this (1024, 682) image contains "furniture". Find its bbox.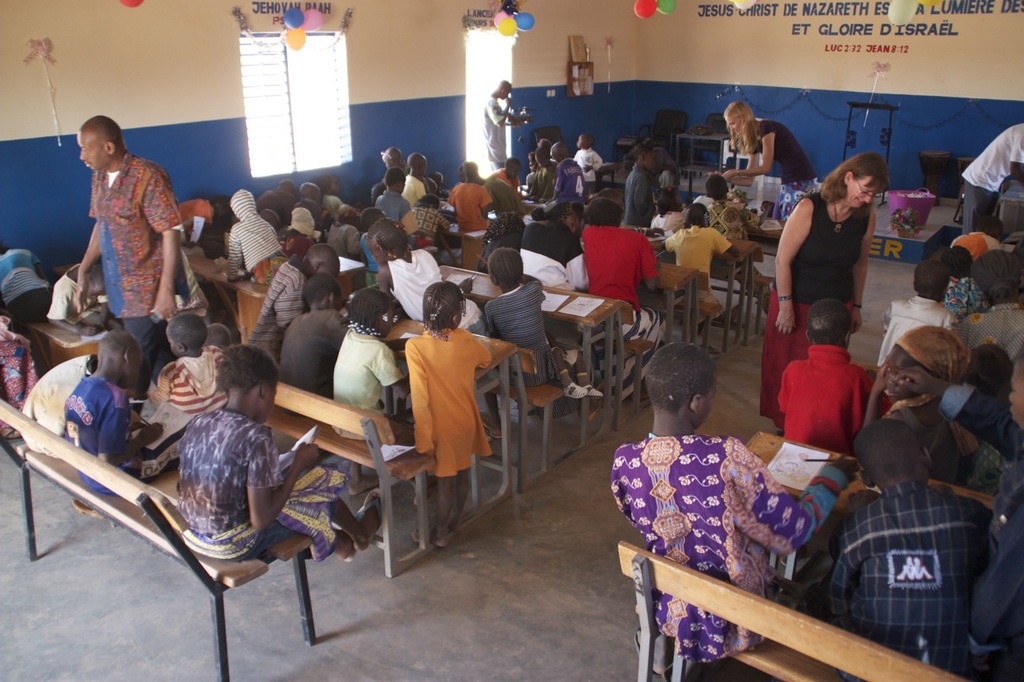
(x1=855, y1=359, x2=899, y2=409).
